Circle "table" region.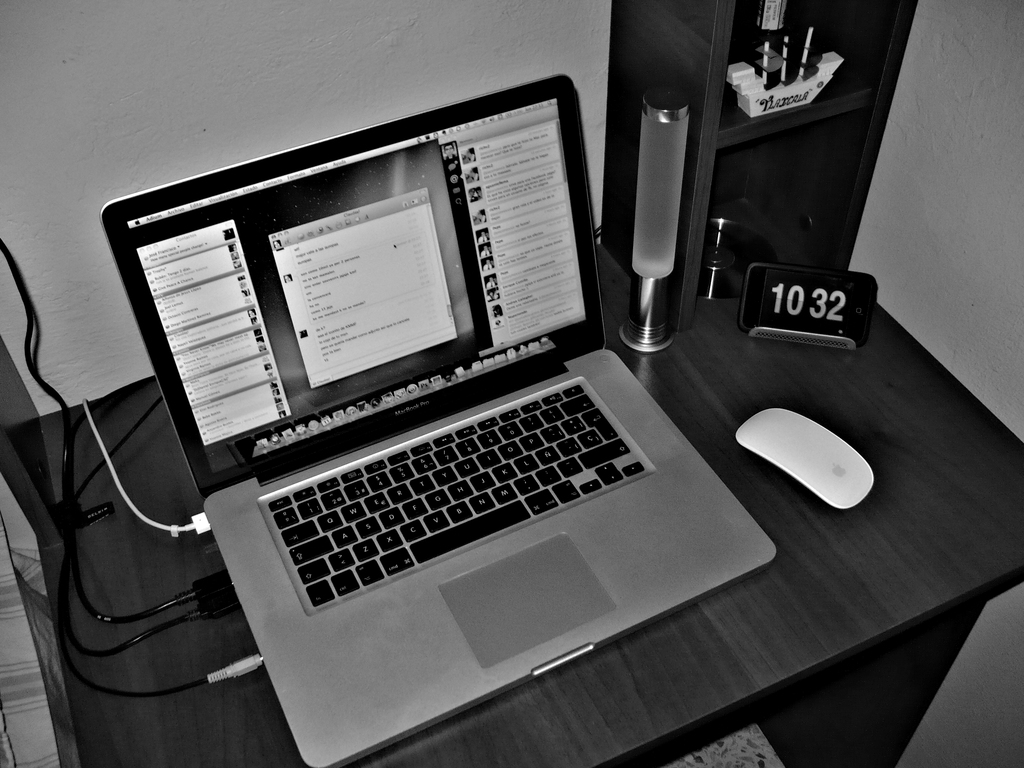
Region: locate(0, 241, 1023, 767).
